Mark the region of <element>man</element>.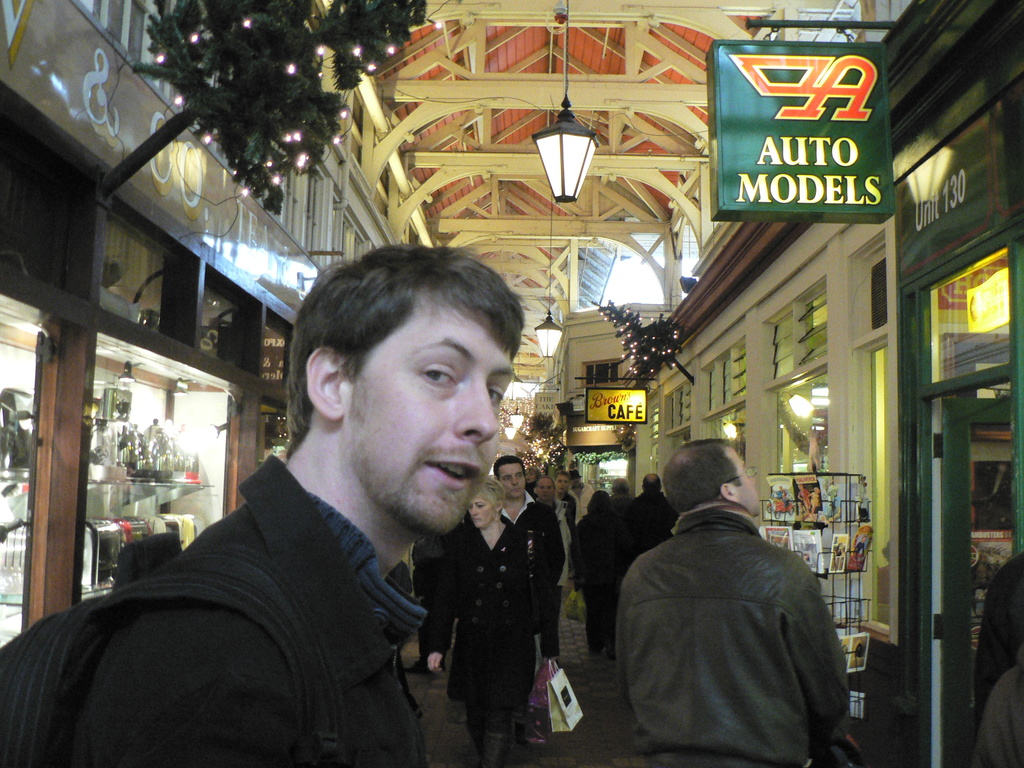
Region: bbox=[533, 475, 570, 590].
